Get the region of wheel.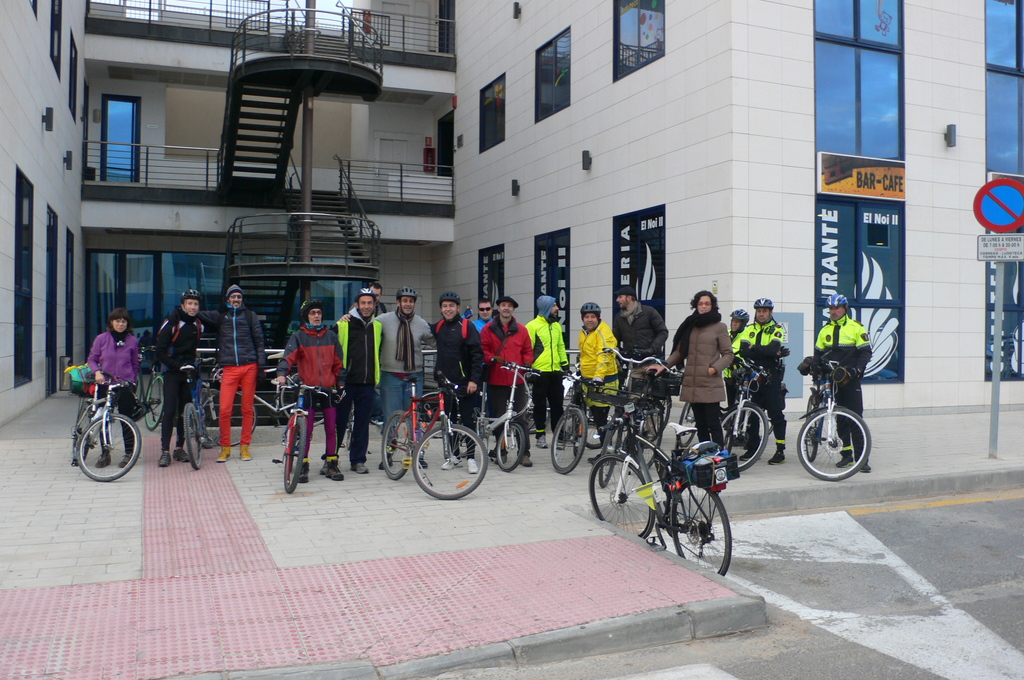
x1=711, y1=412, x2=765, y2=465.
